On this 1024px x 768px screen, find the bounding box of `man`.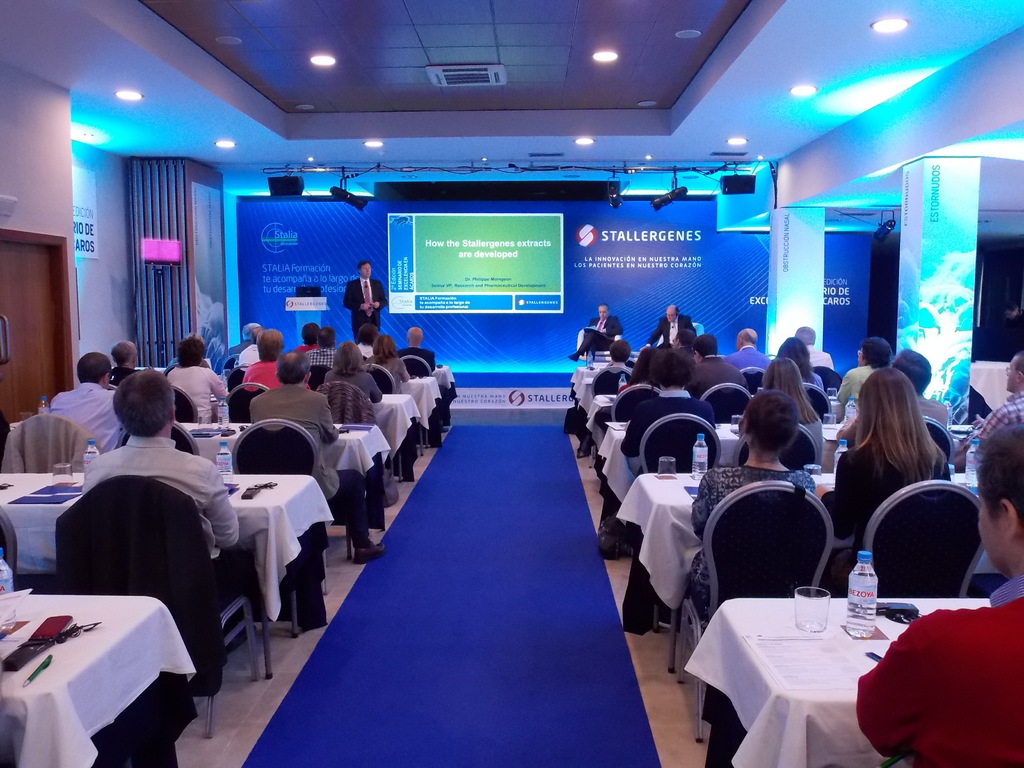
Bounding box: 108 341 138 383.
